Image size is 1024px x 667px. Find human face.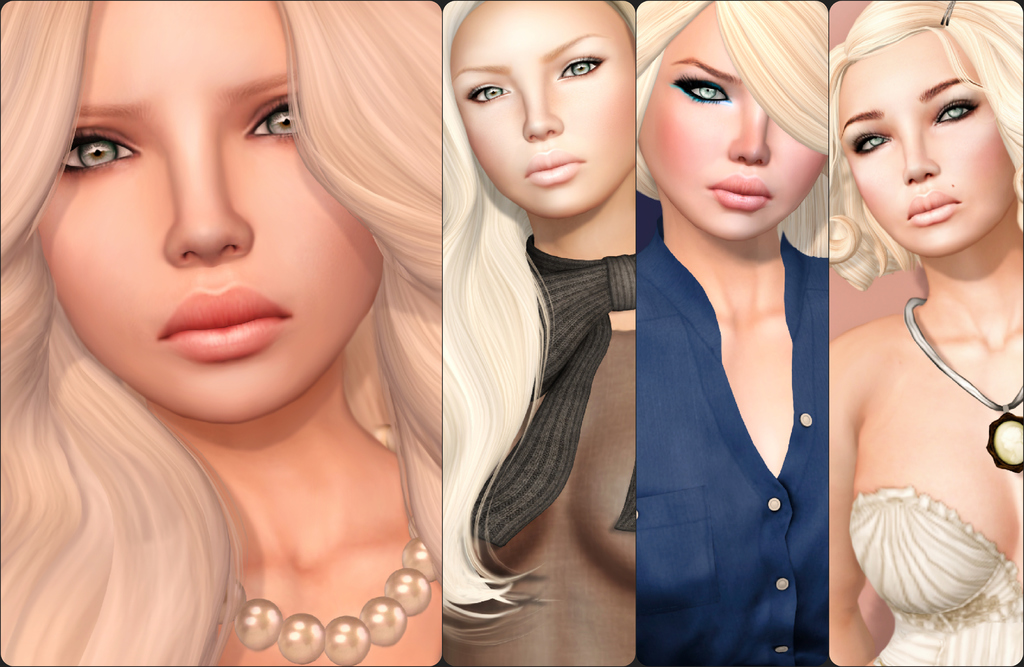
rect(34, 0, 383, 422).
